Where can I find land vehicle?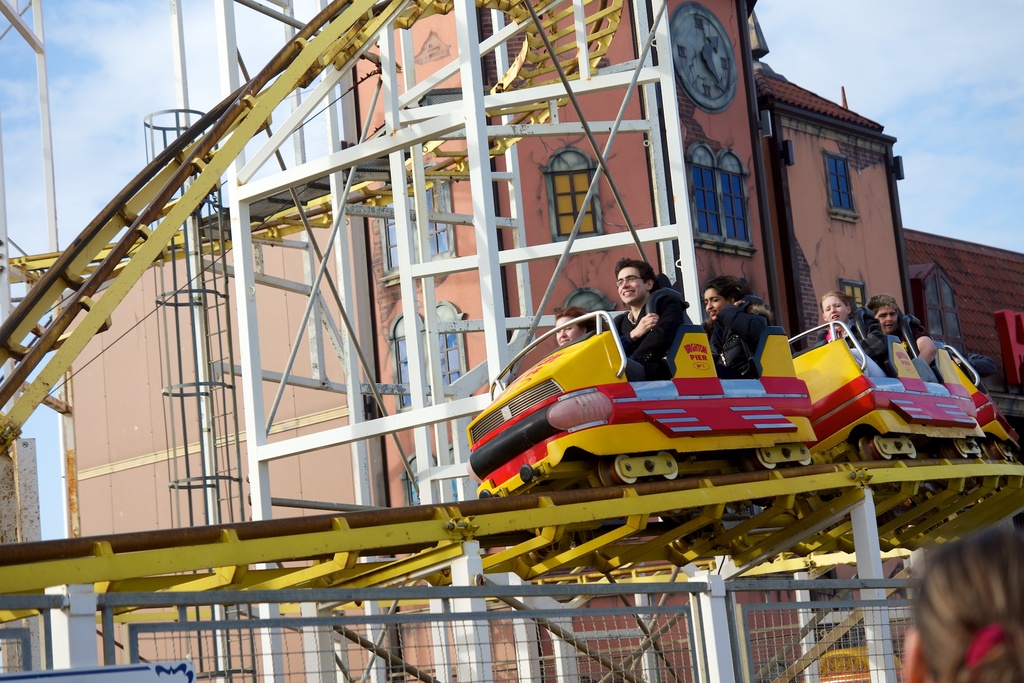
You can find it at box=[760, 325, 1023, 546].
